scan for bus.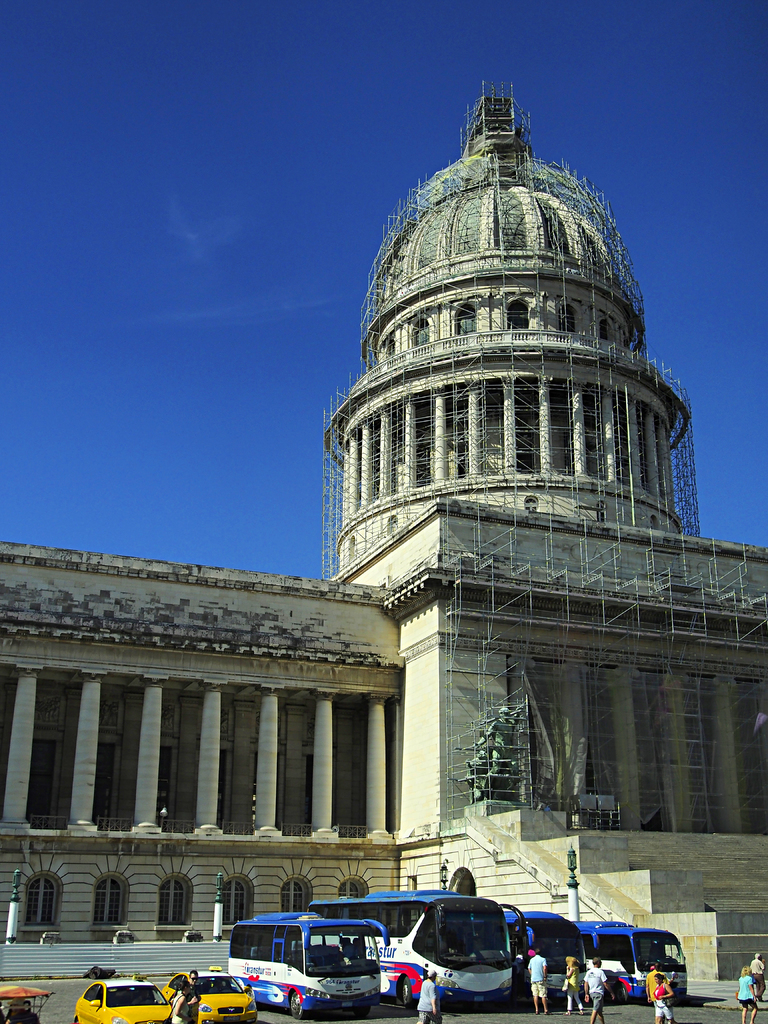
Scan result: {"x1": 567, "y1": 915, "x2": 689, "y2": 1003}.
